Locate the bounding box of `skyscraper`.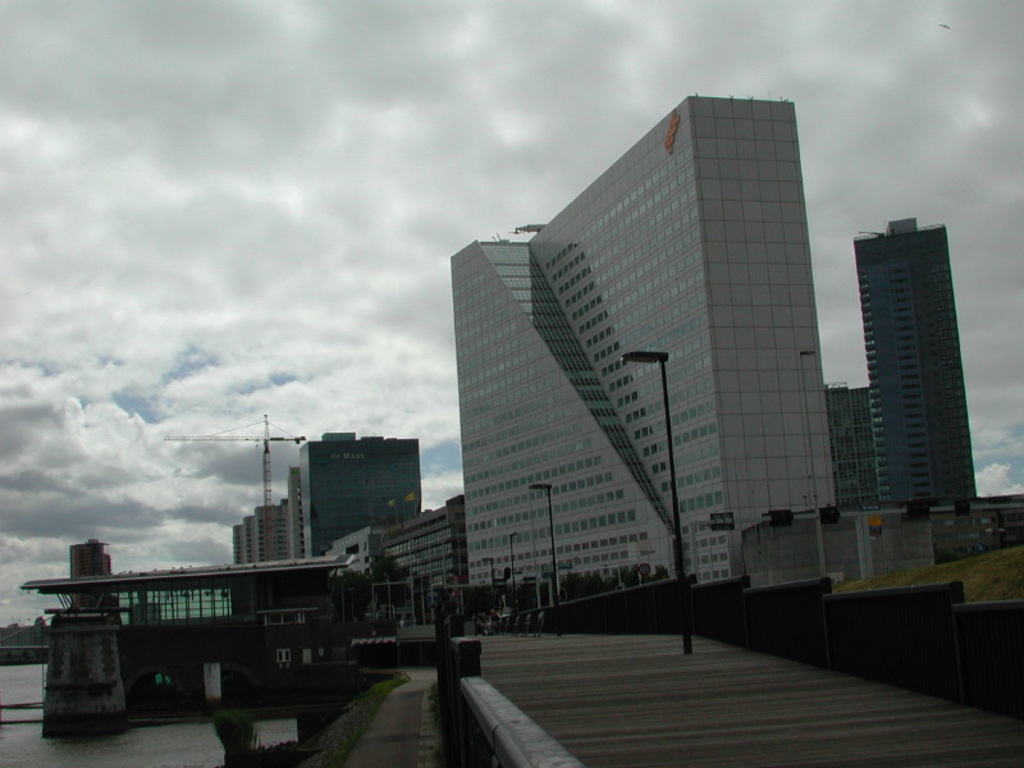
Bounding box: bbox=[448, 95, 836, 589].
